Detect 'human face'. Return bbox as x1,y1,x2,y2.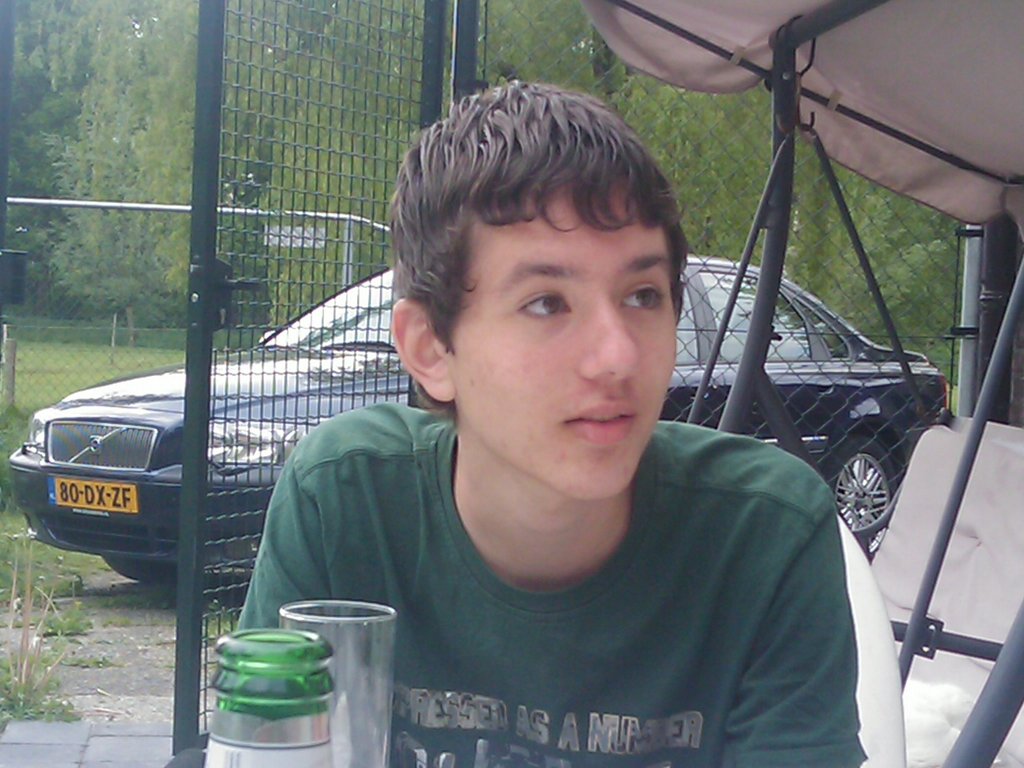
446,187,680,492.
